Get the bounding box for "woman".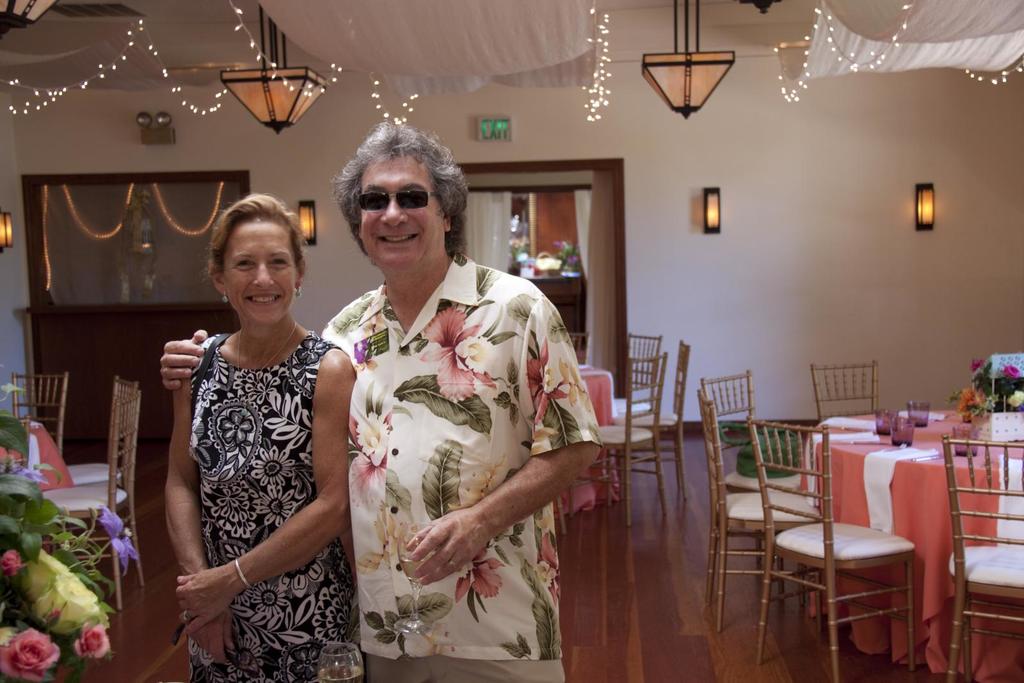
(149,173,356,682).
